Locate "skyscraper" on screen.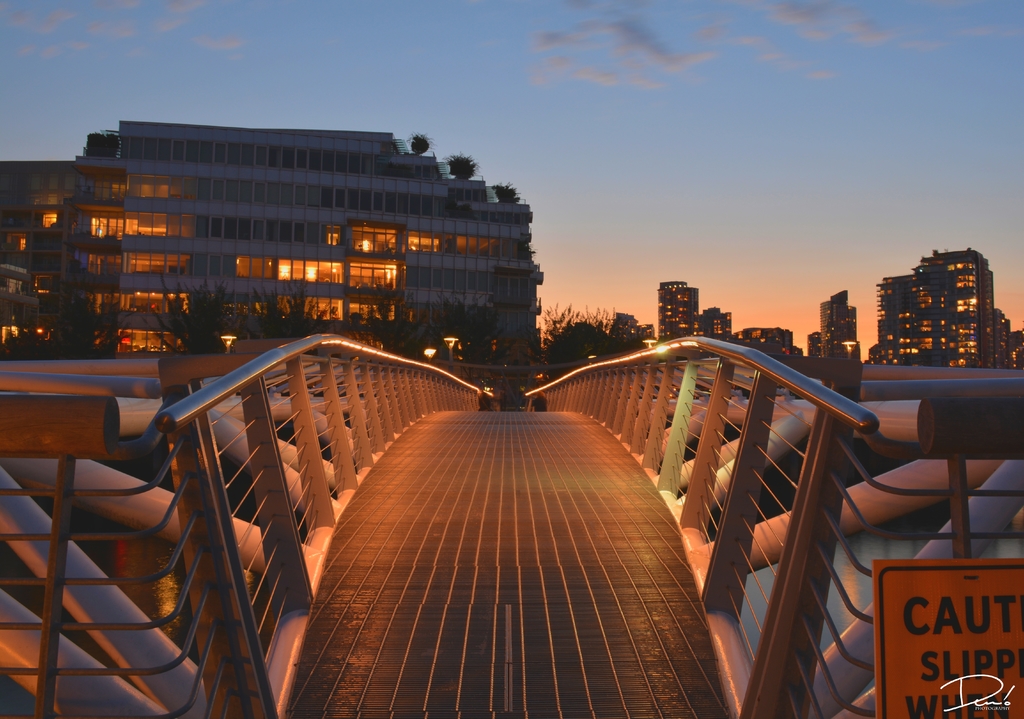
On screen at <bbox>877, 242, 998, 364</bbox>.
